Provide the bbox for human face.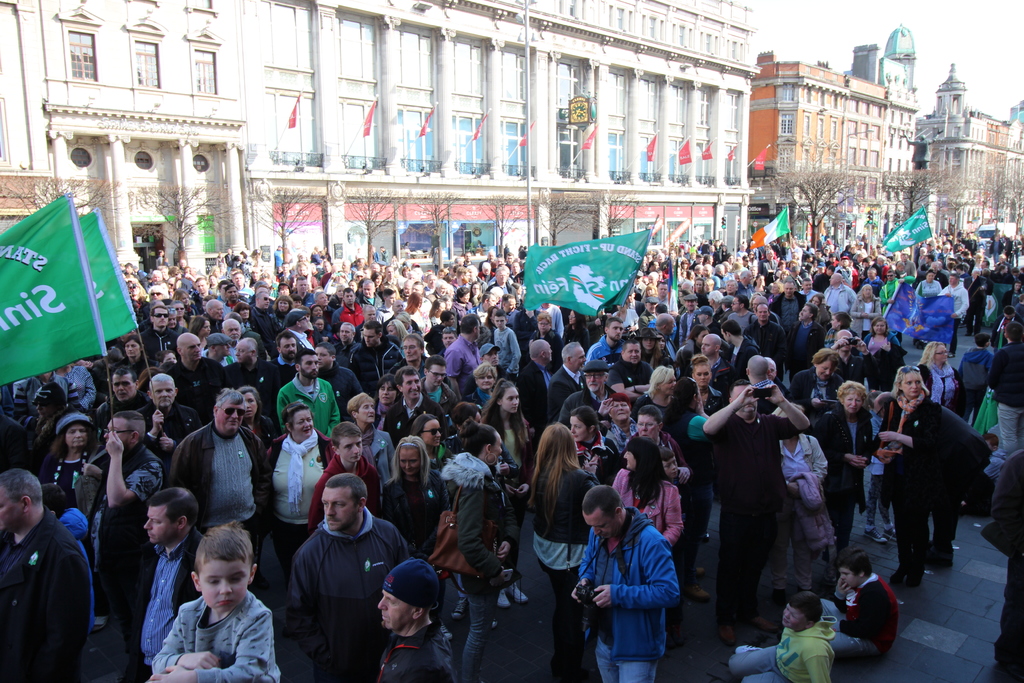
{"left": 296, "top": 277, "right": 307, "bottom": 291}.
